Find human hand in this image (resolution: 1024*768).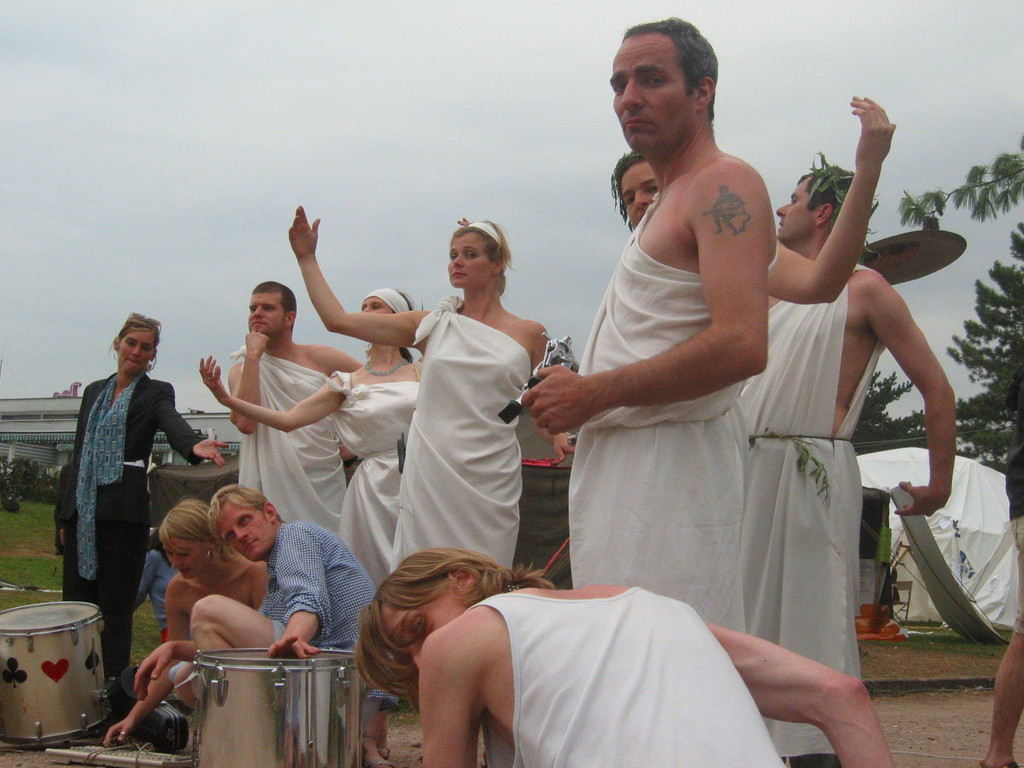
101 719 136 753.
